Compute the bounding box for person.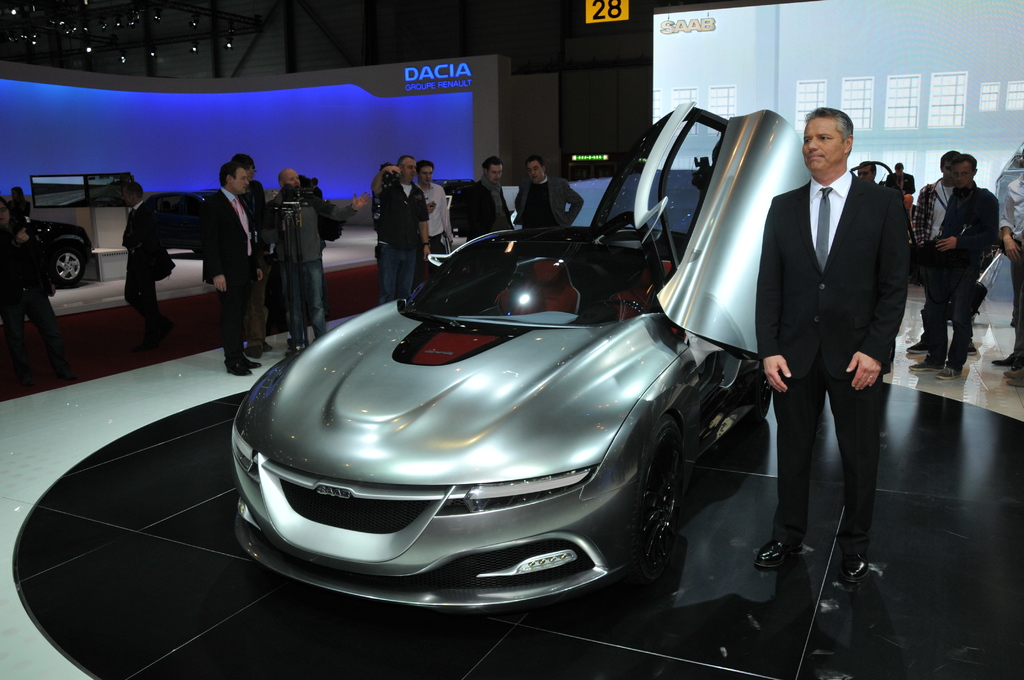
511, 152, 580, 228.
